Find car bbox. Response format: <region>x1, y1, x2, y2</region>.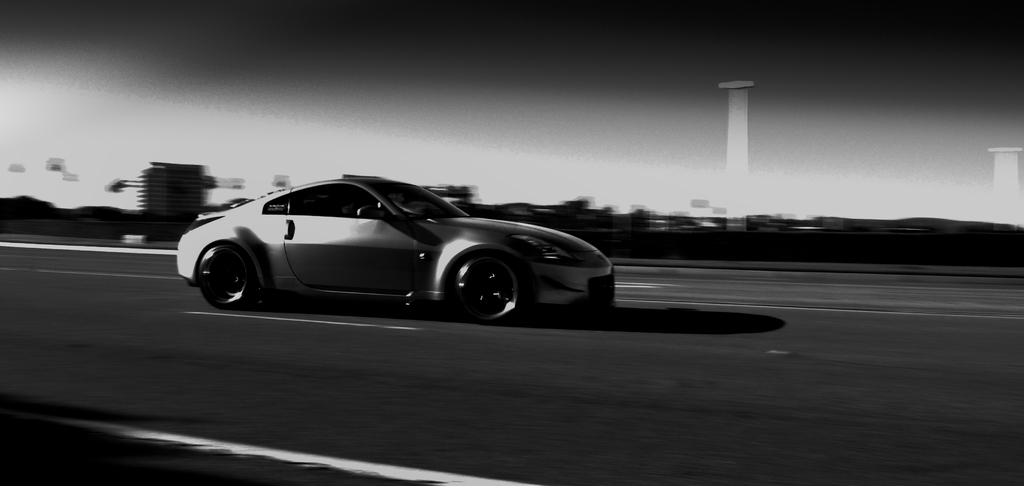
<region>178, 161, 614, 321</region>.
